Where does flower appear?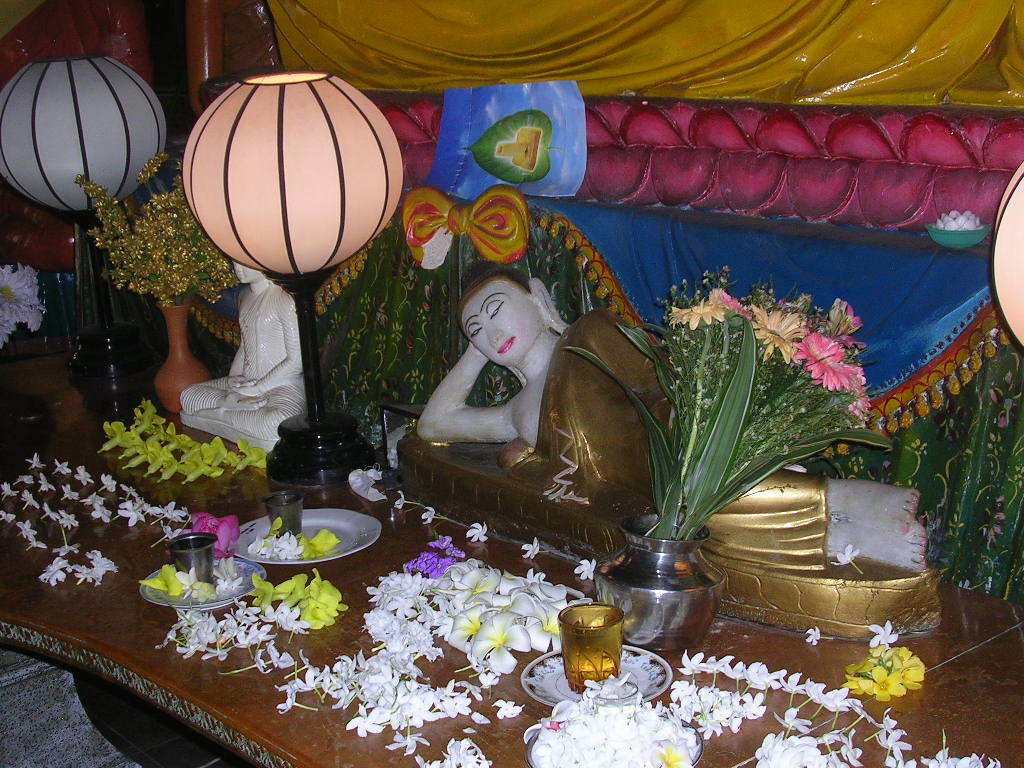
Appears at 74/462/88/486.
